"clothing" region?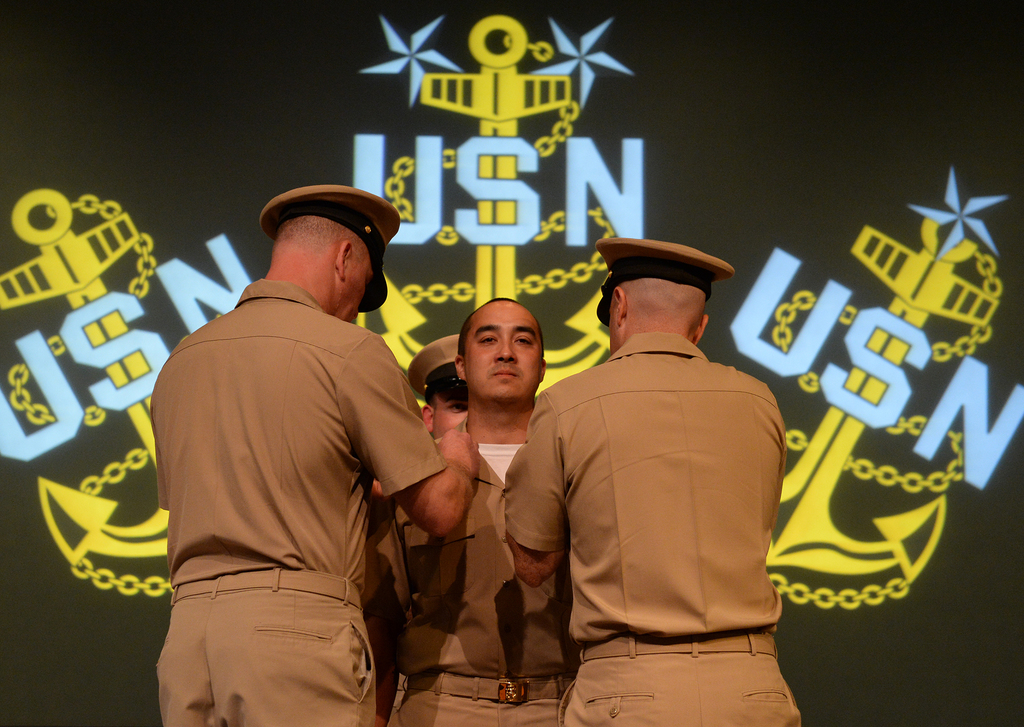
{"x1": 356, "y1": 410, "x2": 579, "y2": 726}
